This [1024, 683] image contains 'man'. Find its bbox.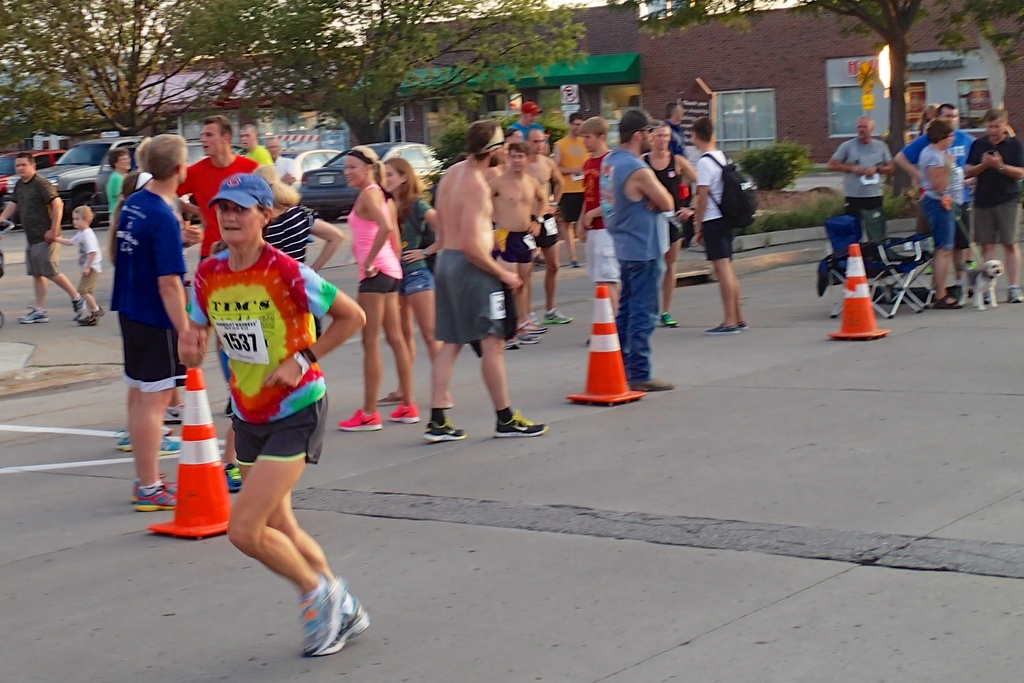
crop(963, 104, 1023, 300).
